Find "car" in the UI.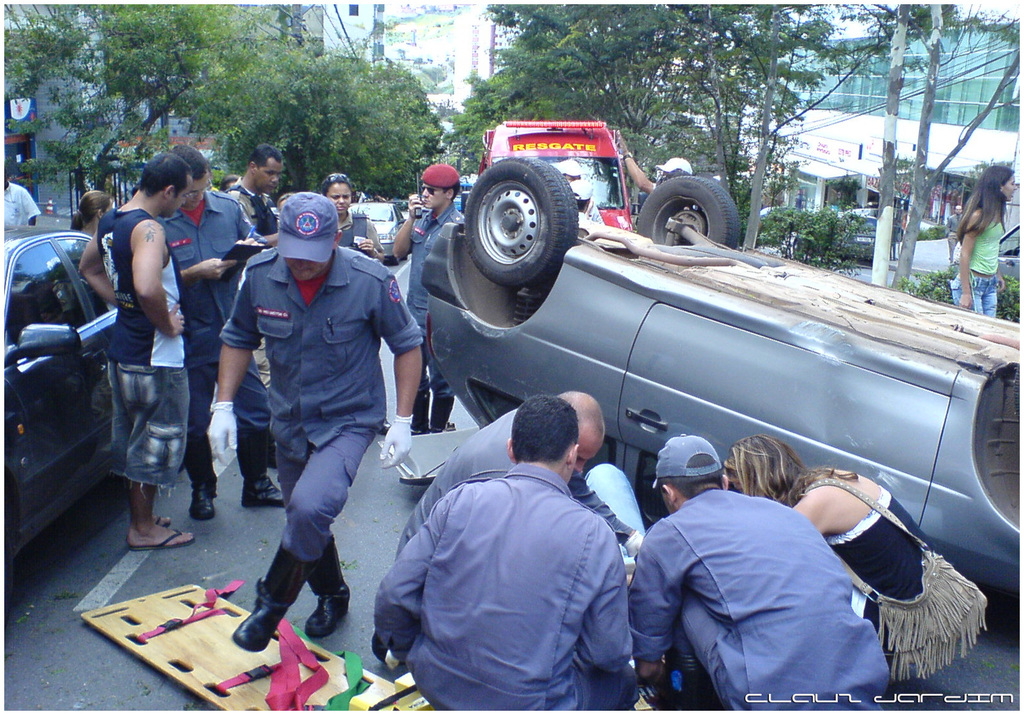
UI element at locate(420, 175, 1023, 599).
